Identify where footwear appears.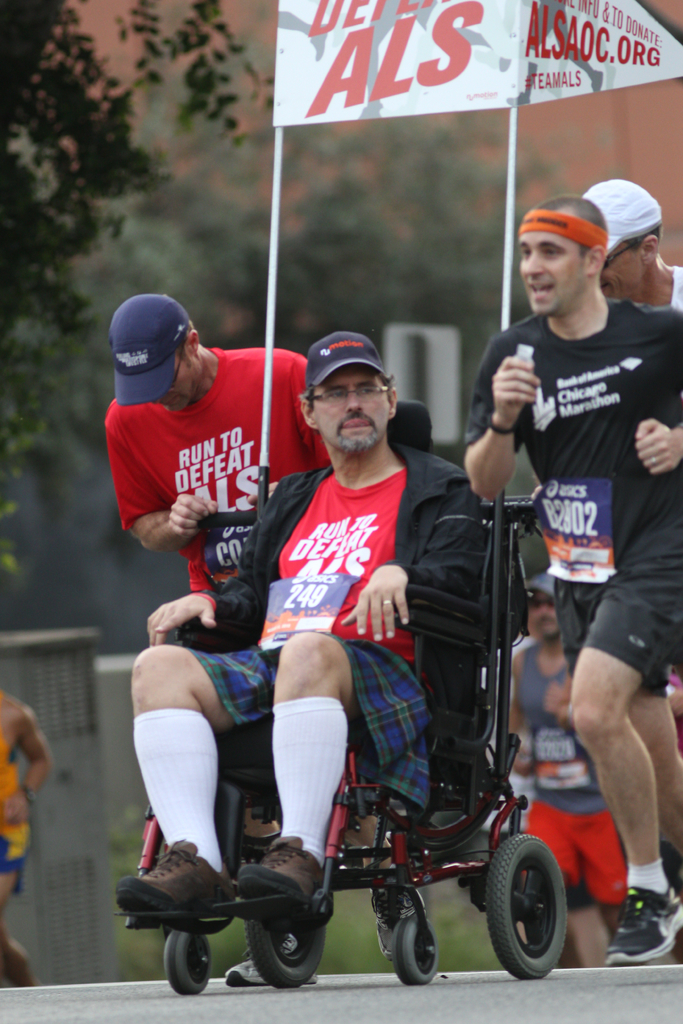
Appears at 134 845 212 947.
